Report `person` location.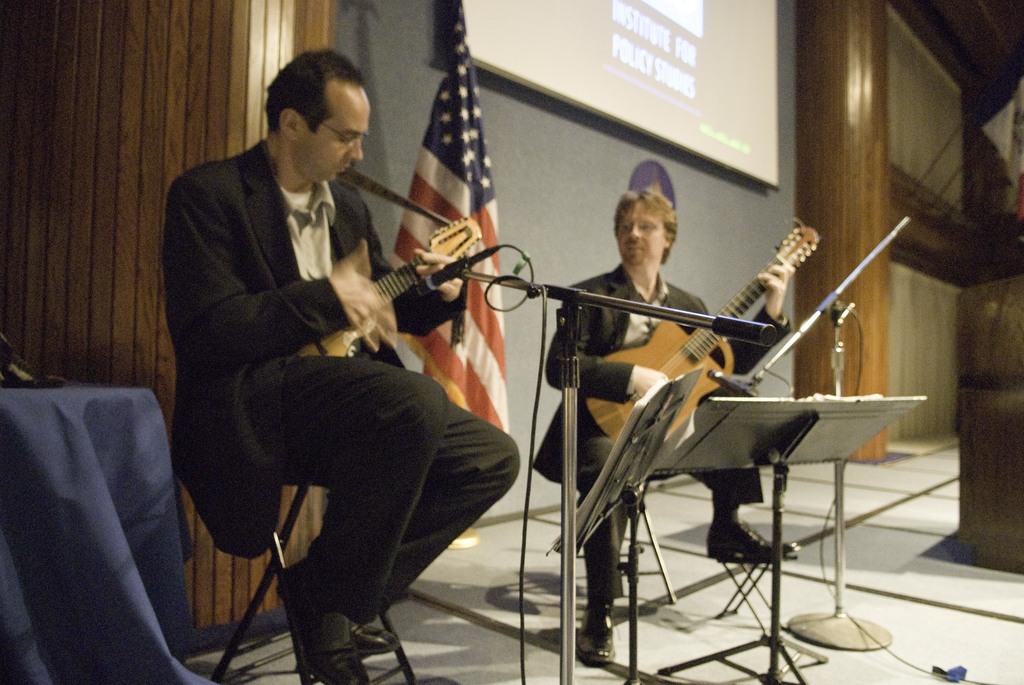
Report: (left=530, top=192, right=787, bottom=669).
